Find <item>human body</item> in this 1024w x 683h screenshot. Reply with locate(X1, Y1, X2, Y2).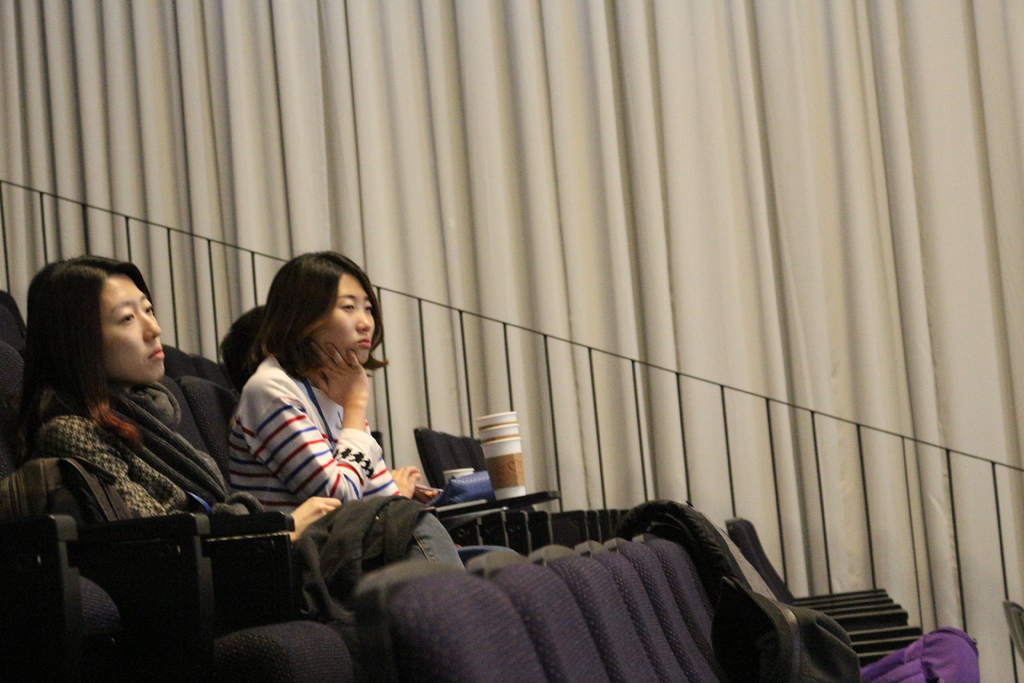
locate(41, 388, 500, 609).
